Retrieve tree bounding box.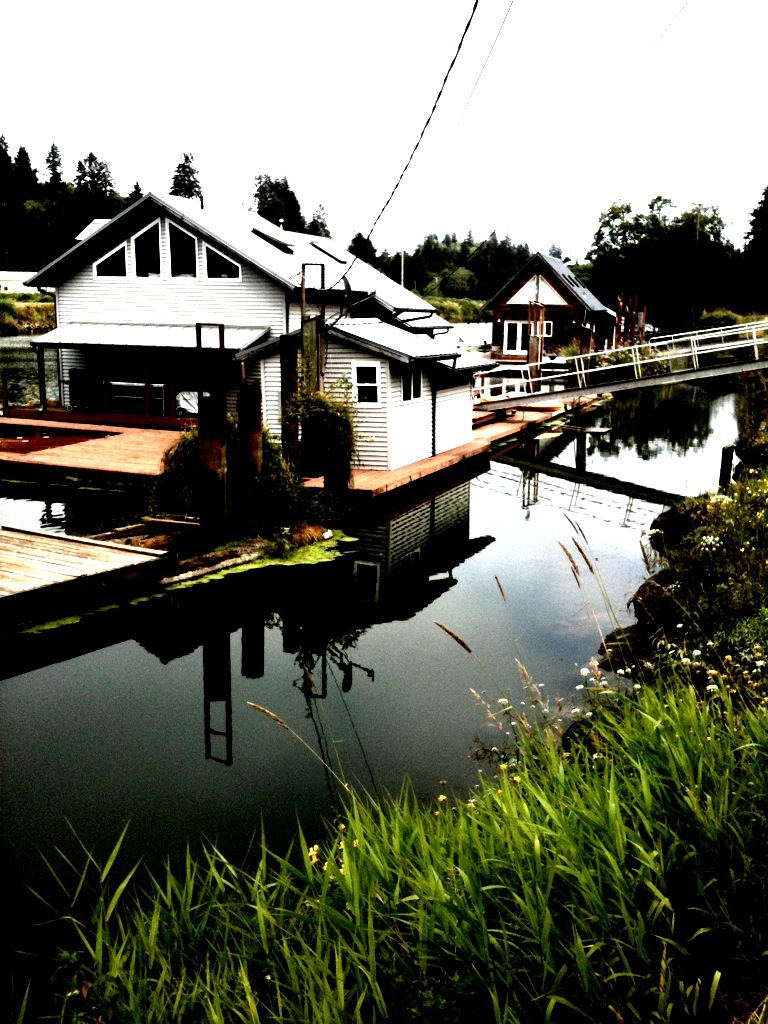
Bounding box: <bbox>171, 151, 201, 196</bbox>.
